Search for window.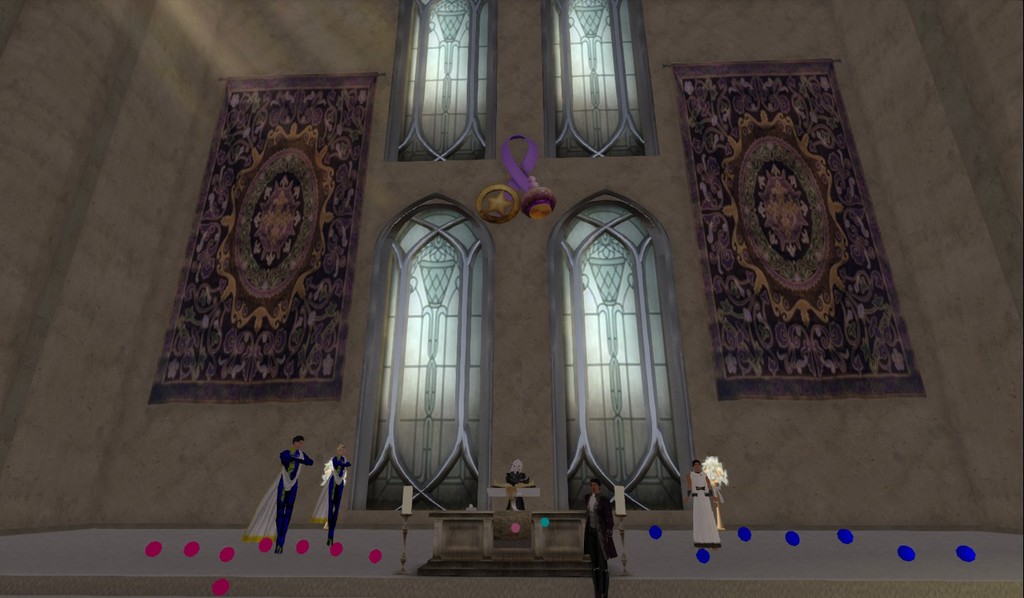
Found at 540, 0, 659, 156.
